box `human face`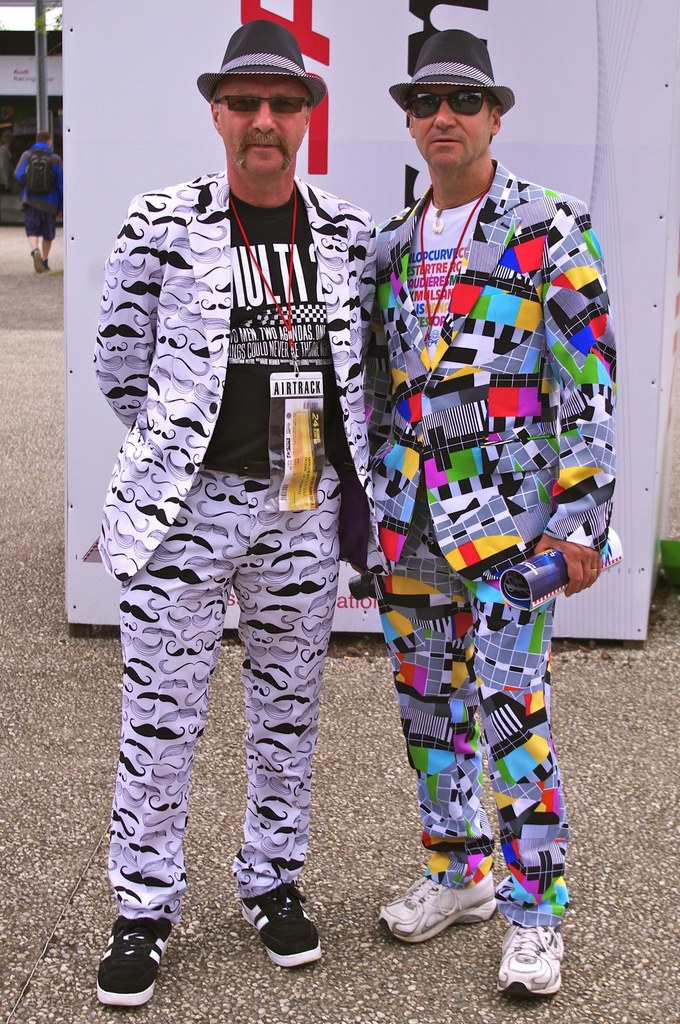
box(216, 75, 308, 169)
